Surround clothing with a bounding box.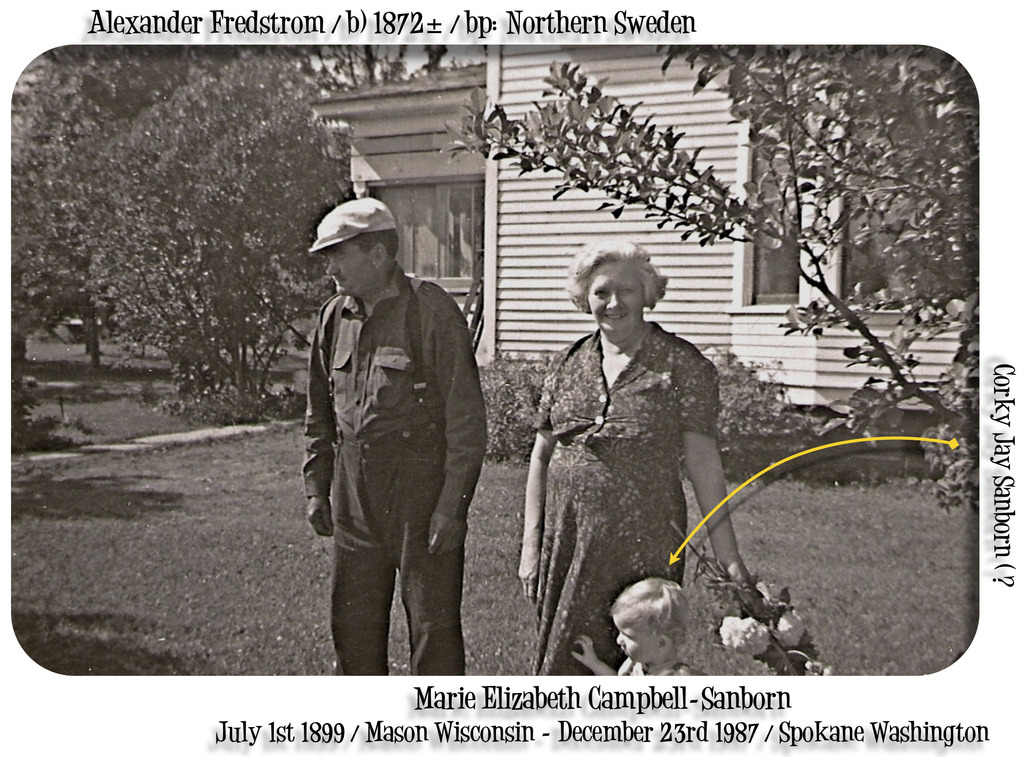
(509, 272, 740, 665).
